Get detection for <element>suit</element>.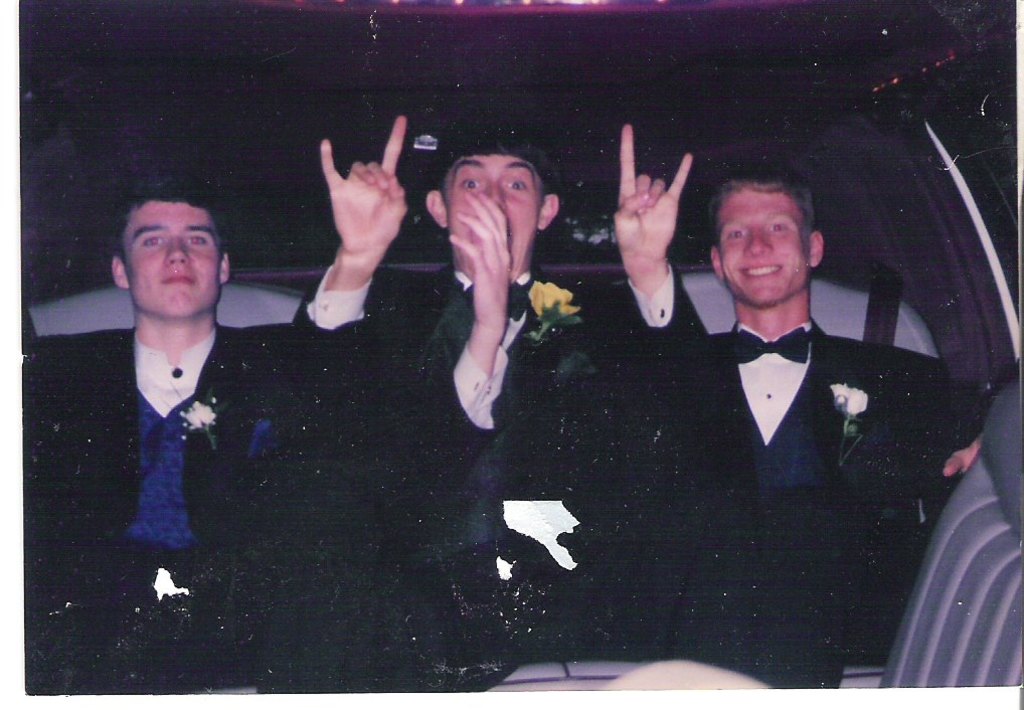
Detection: bbox(289, 264, 712, 688).
